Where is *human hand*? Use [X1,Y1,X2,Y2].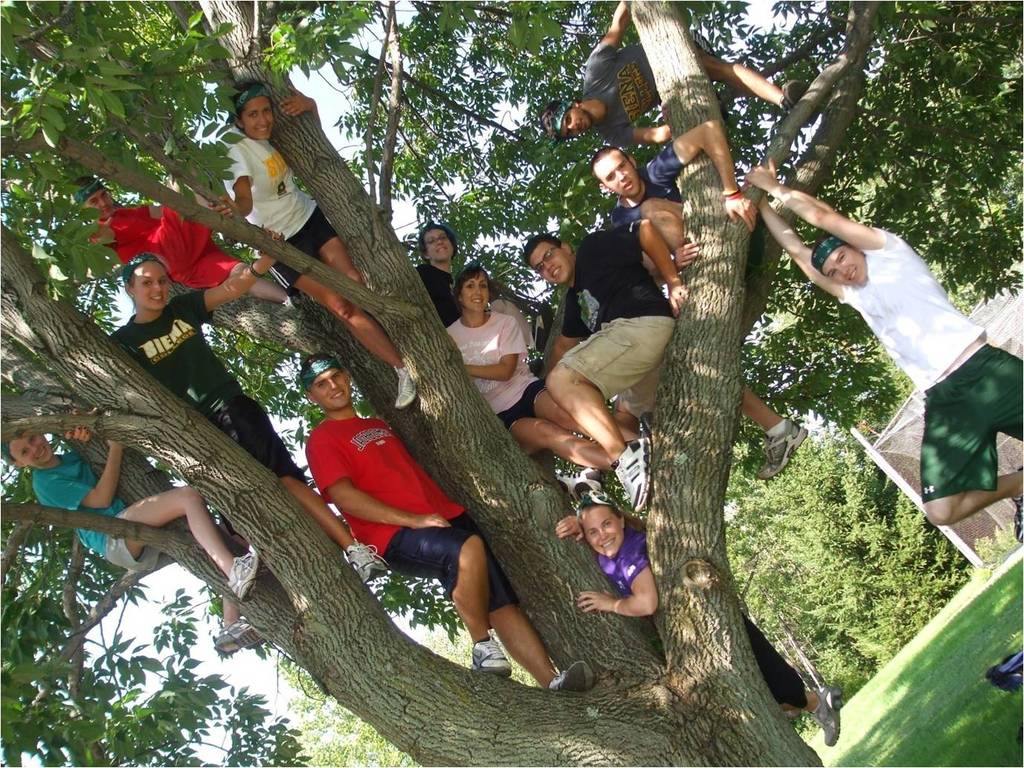
[103,436,132,450].
